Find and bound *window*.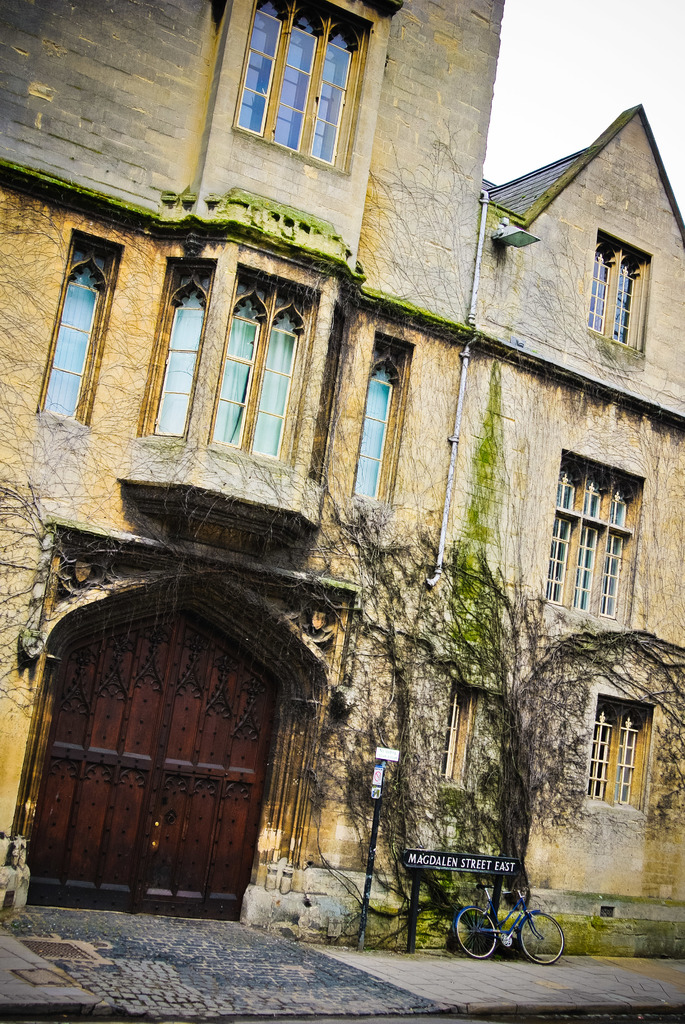
Bound: [36, 243, 122, 426].
